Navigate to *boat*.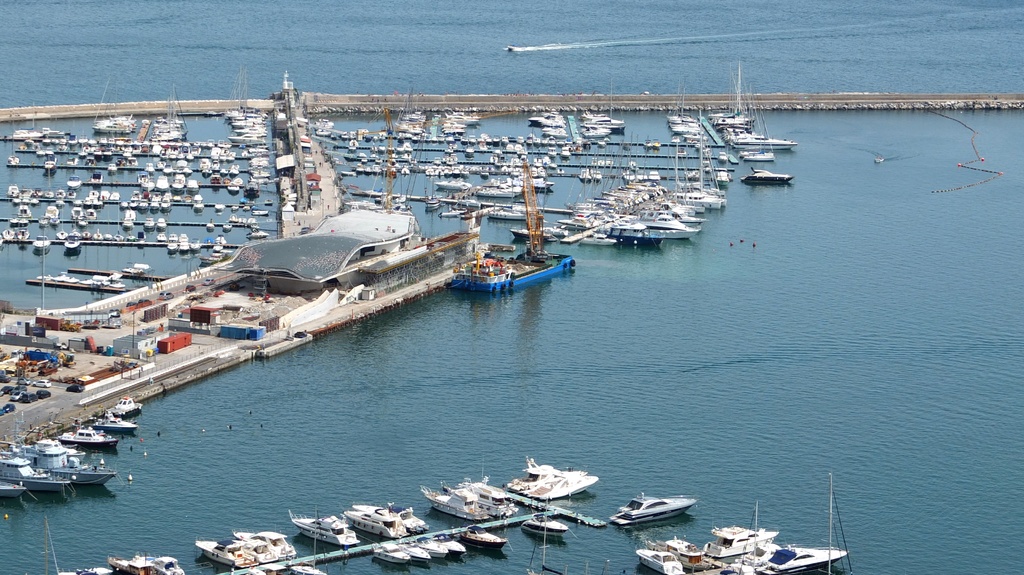
Navigation target: region(522, 516, 570, 535).
